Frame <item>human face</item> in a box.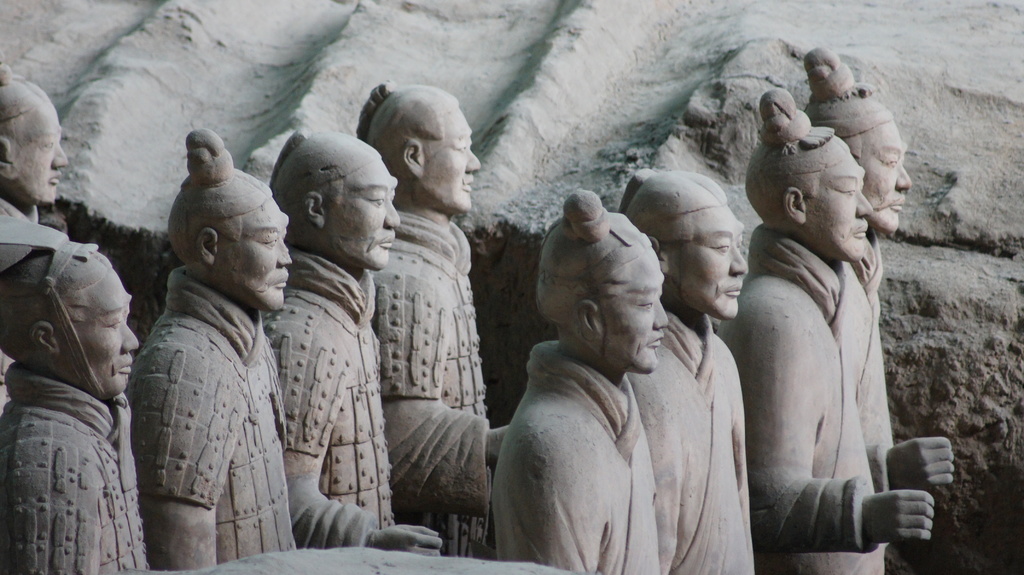
<box>424,104,483,210</box>.
